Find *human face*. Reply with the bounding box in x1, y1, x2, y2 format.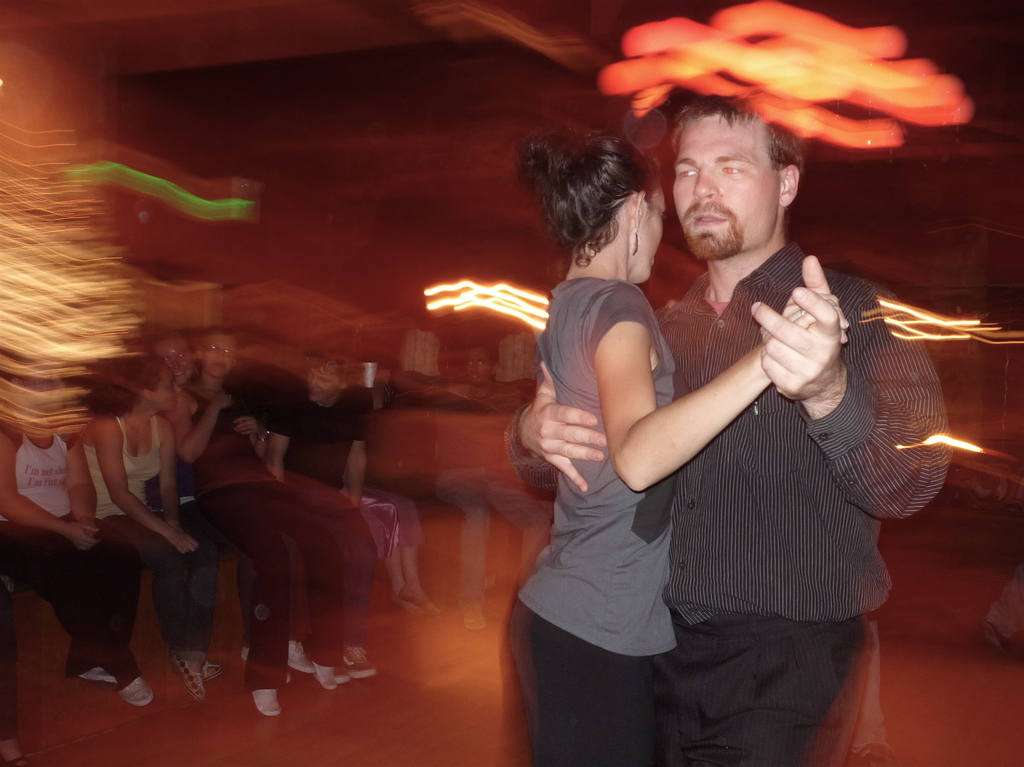
308, 367, 341, 400.
